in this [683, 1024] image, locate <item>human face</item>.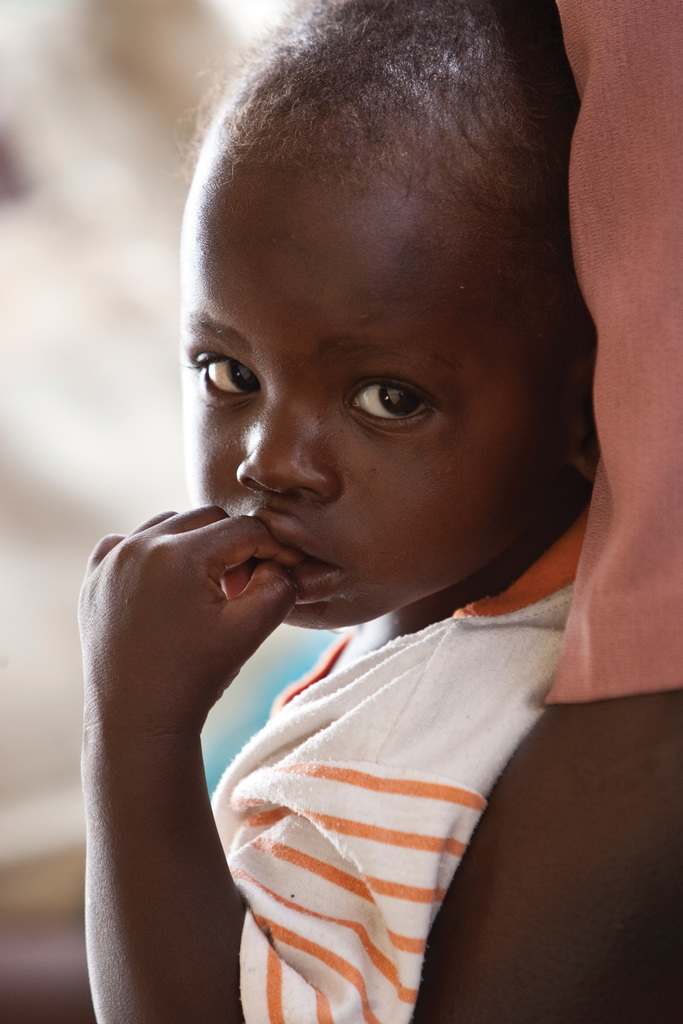
Bounding box: (179,157,581,626).
